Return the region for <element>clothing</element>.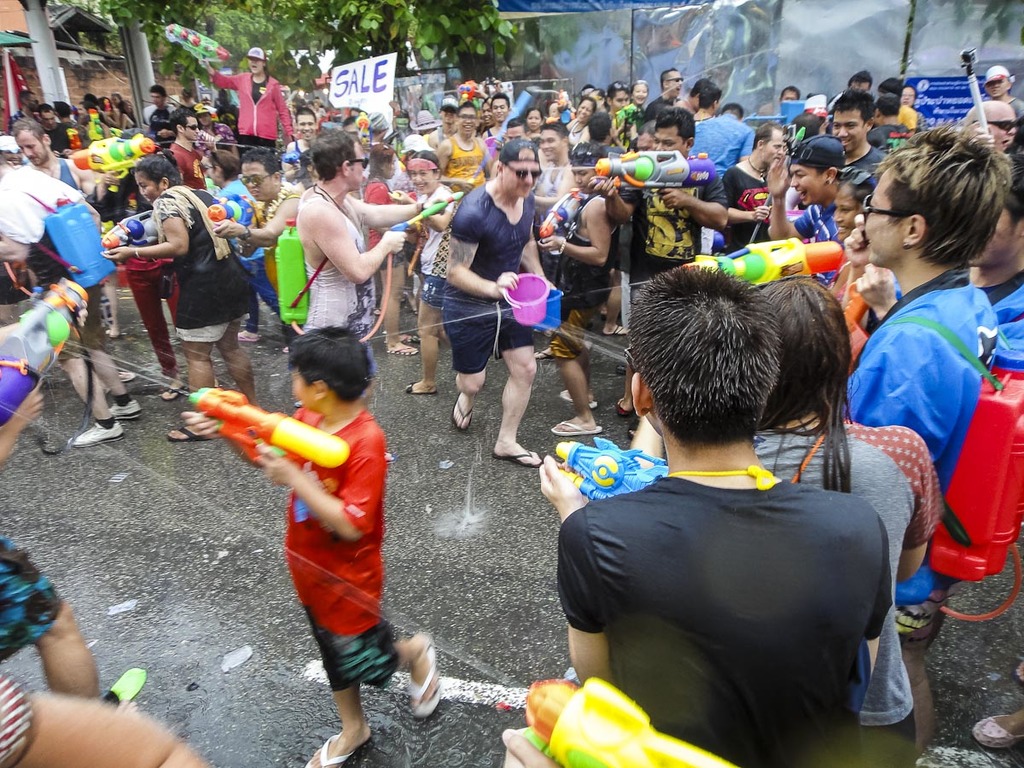
(39, 118, 73, 160).
